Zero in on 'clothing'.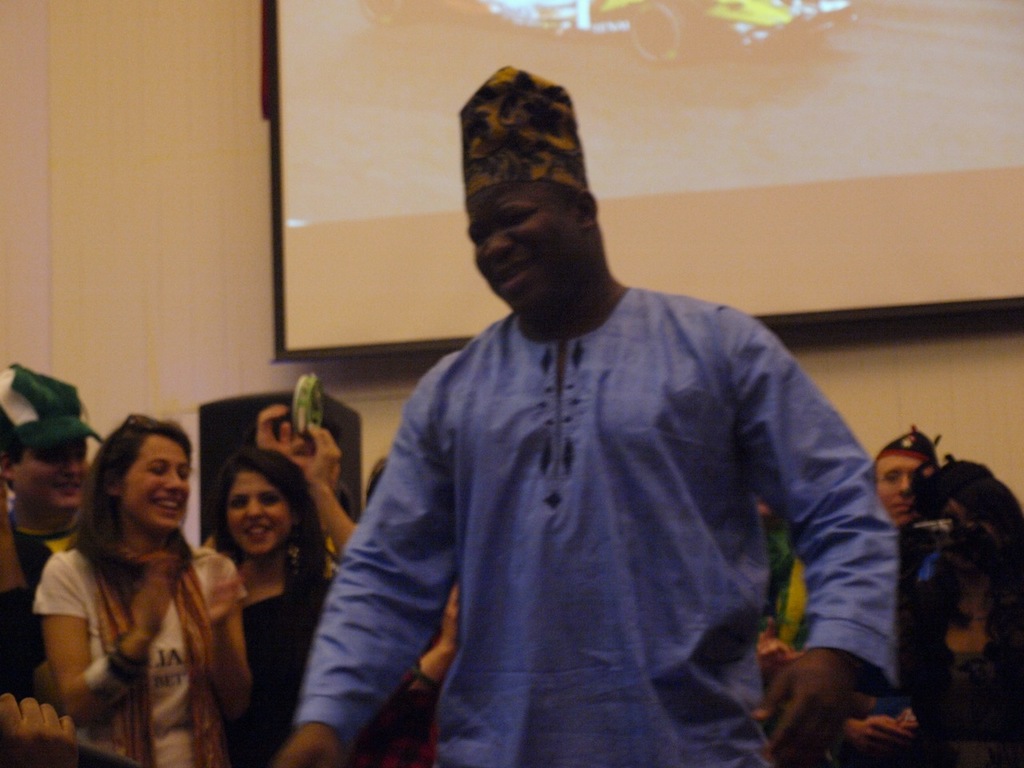
Zeroed in: Rect(229, 568, 293, 766).
